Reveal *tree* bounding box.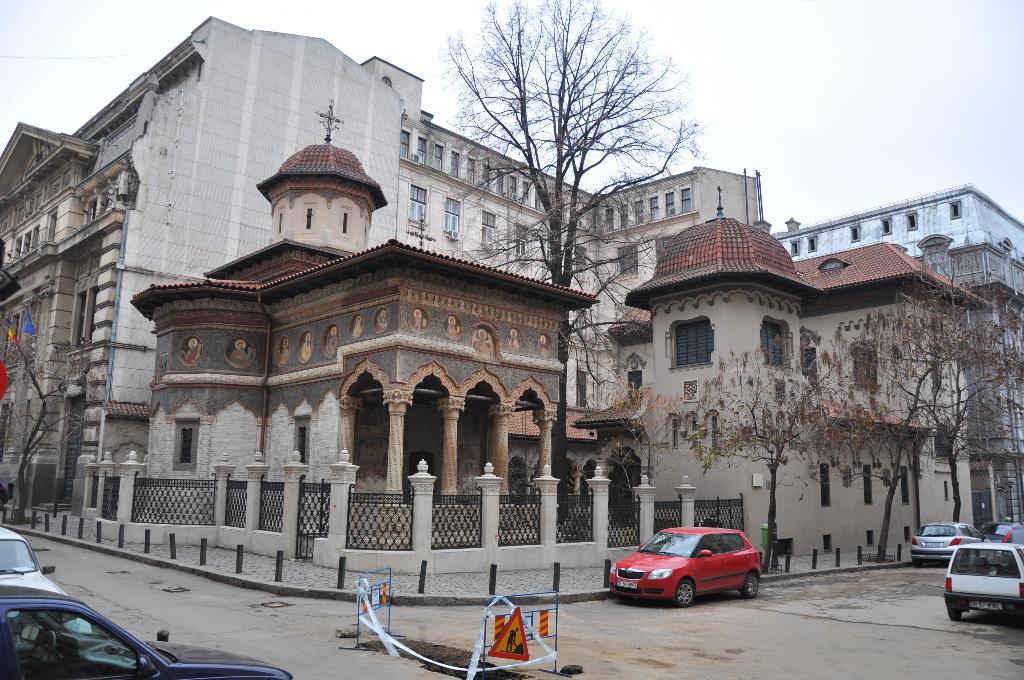
Revealed: bbox=(1, 303, 89, 533).
